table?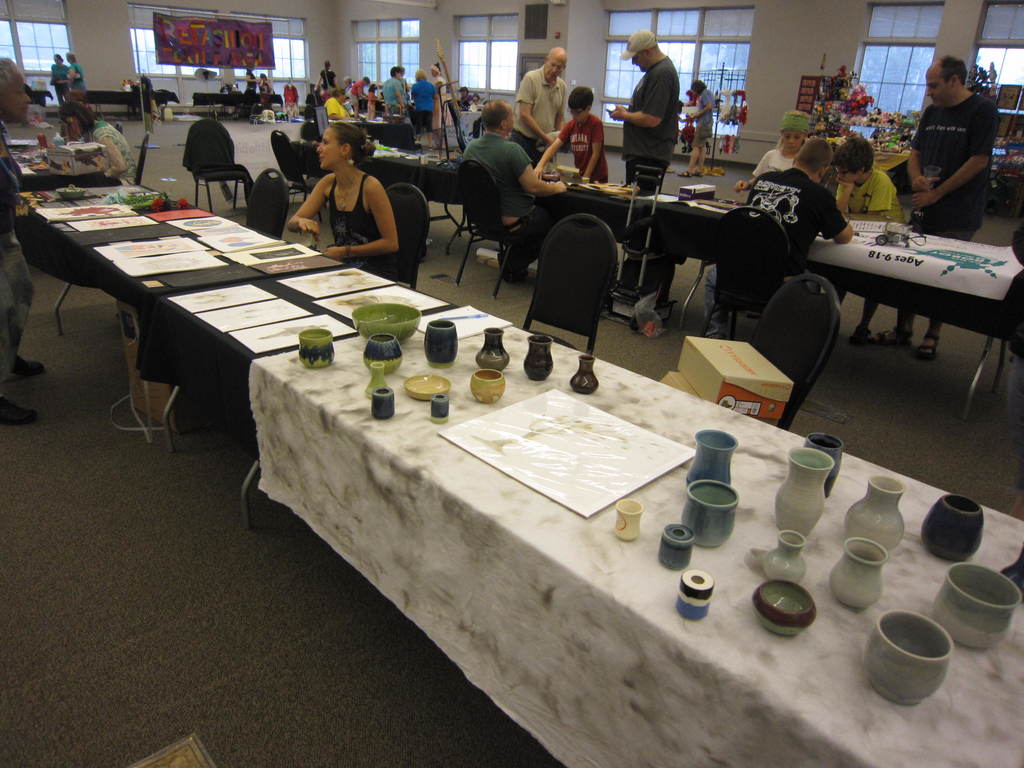
<region>24, 181, 340, 340</region>
